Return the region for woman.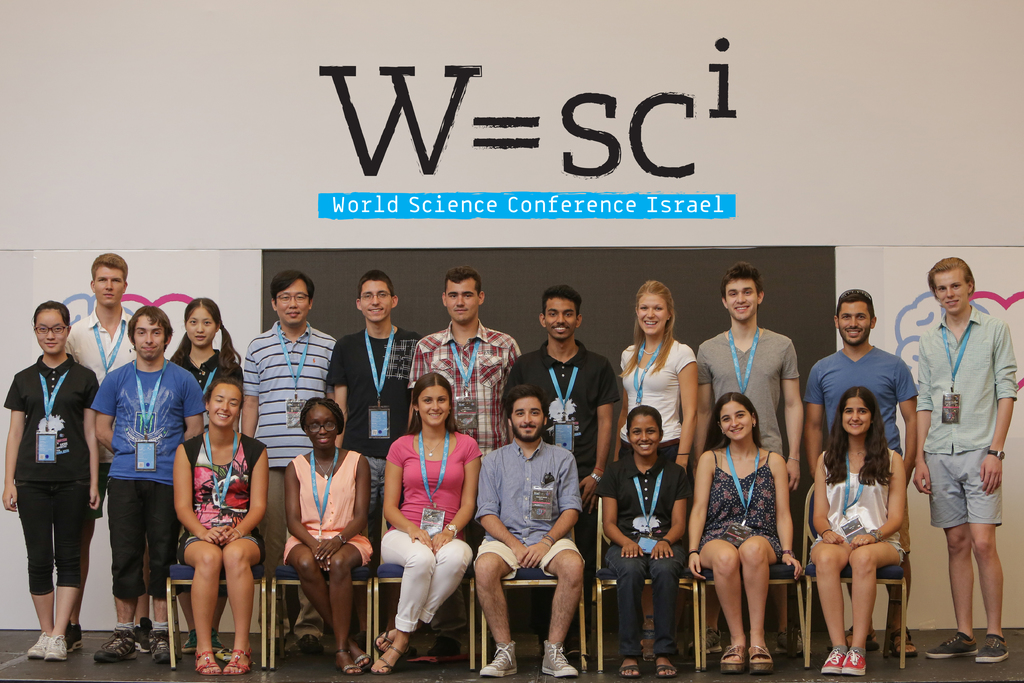
rect(601, 404, 692, 680).
